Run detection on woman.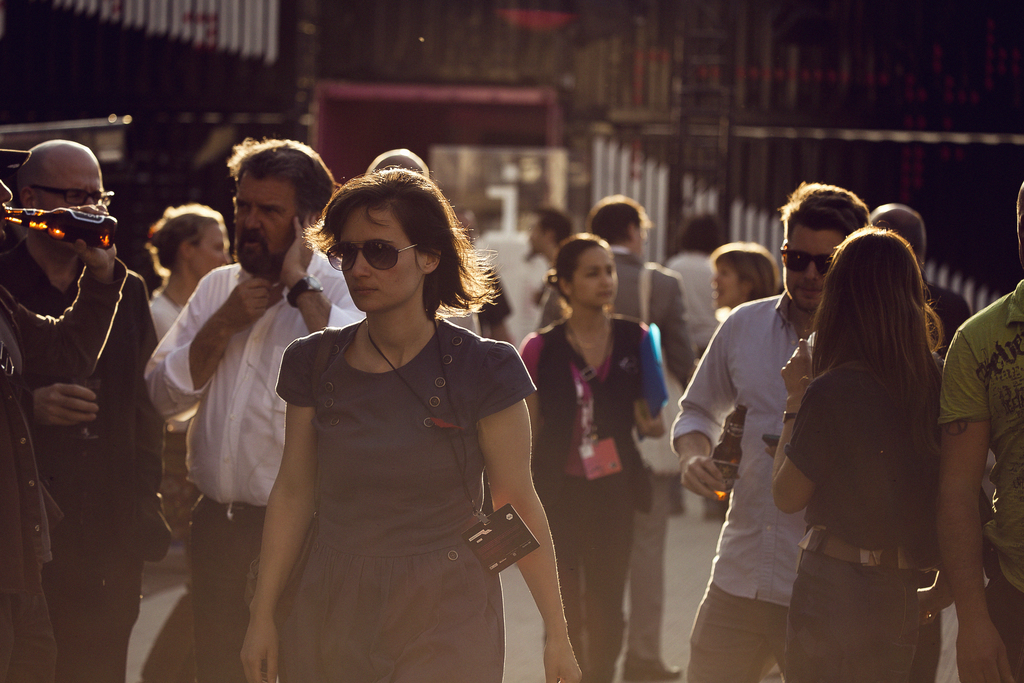
Result: rect(662, 211, 729, 370).
